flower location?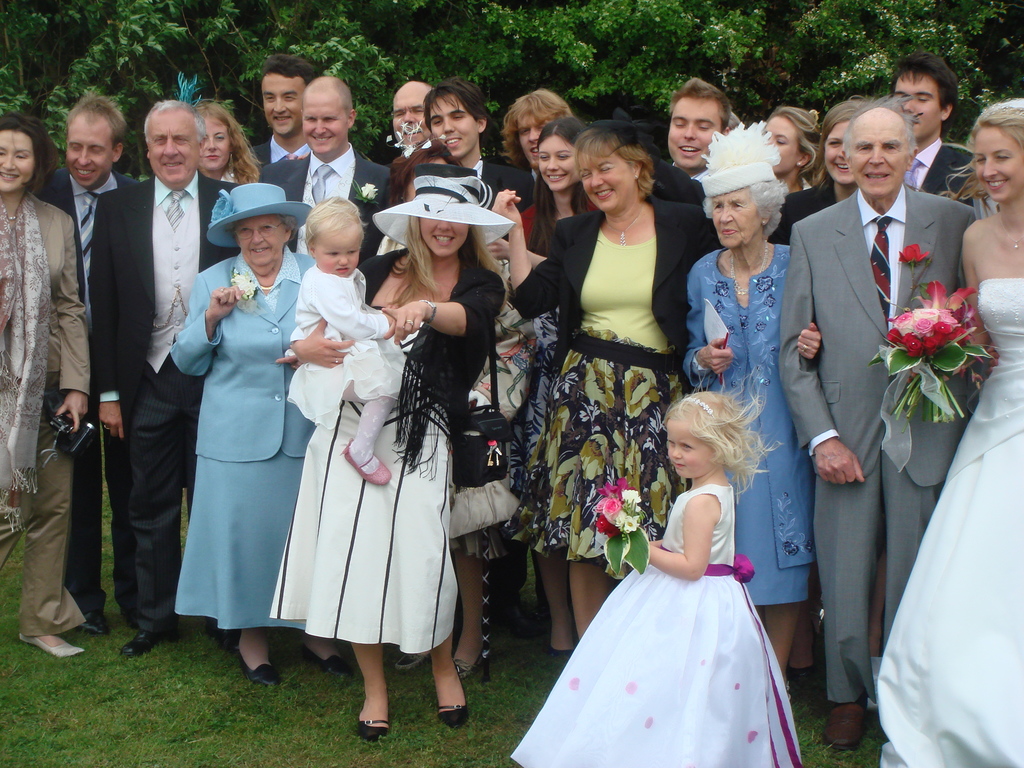
(x1=361, y1=184, x2=381, y2=202)
